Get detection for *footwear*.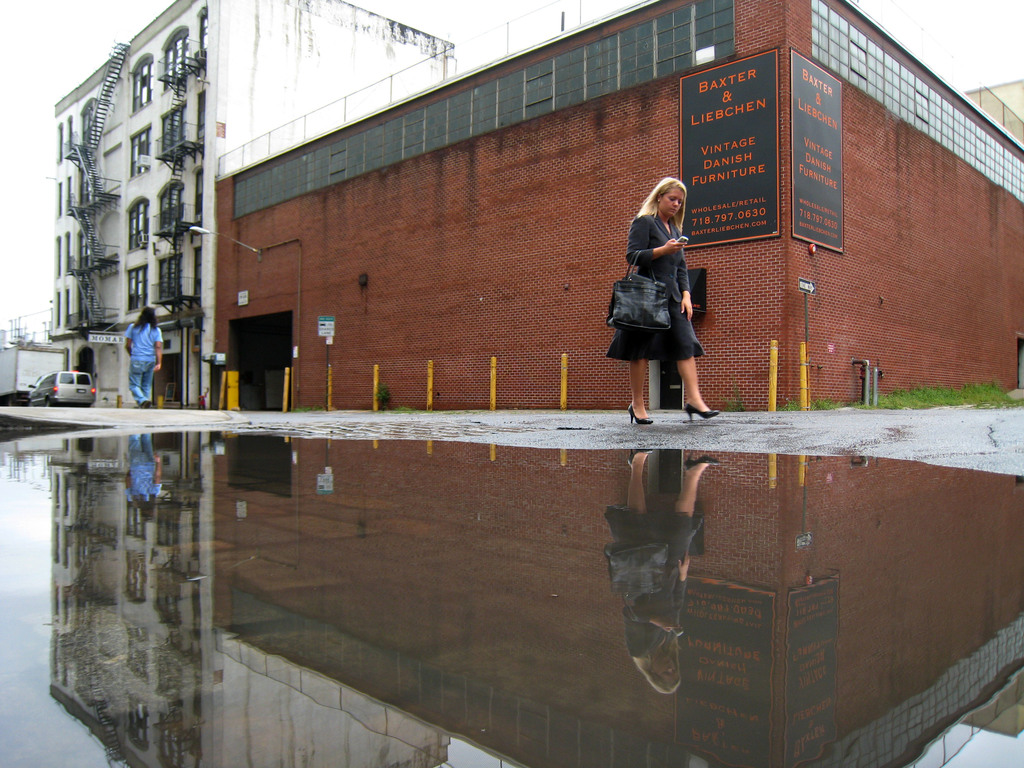
Detection: (x1=682, y1=400, x2=721, y2=422).
